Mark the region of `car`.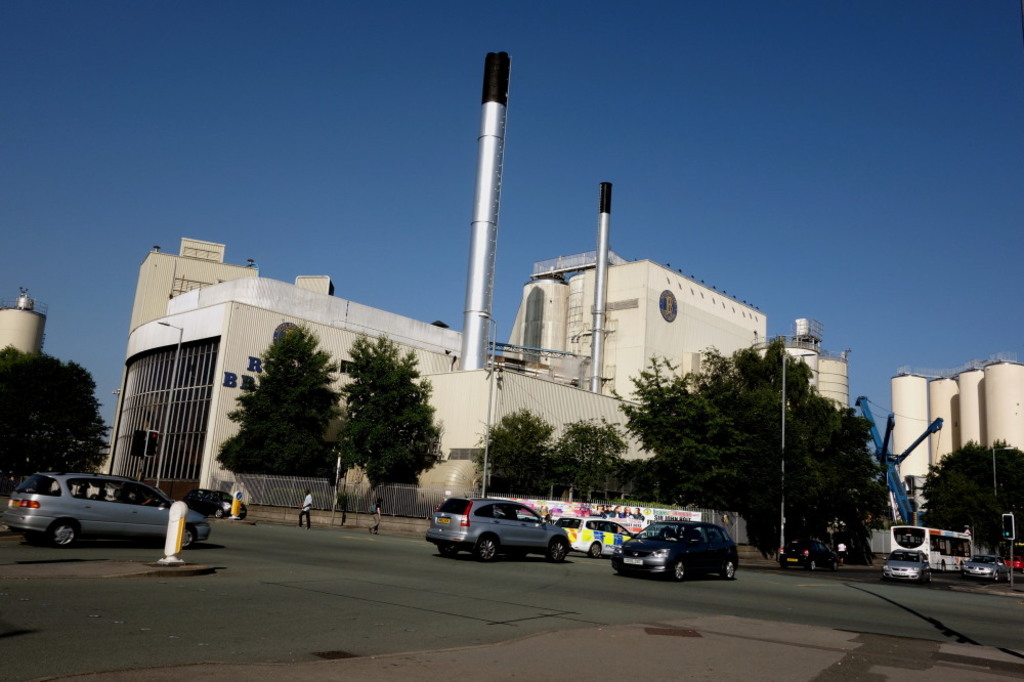
Region: left=956, top=553, right=1010, bottom=591.
